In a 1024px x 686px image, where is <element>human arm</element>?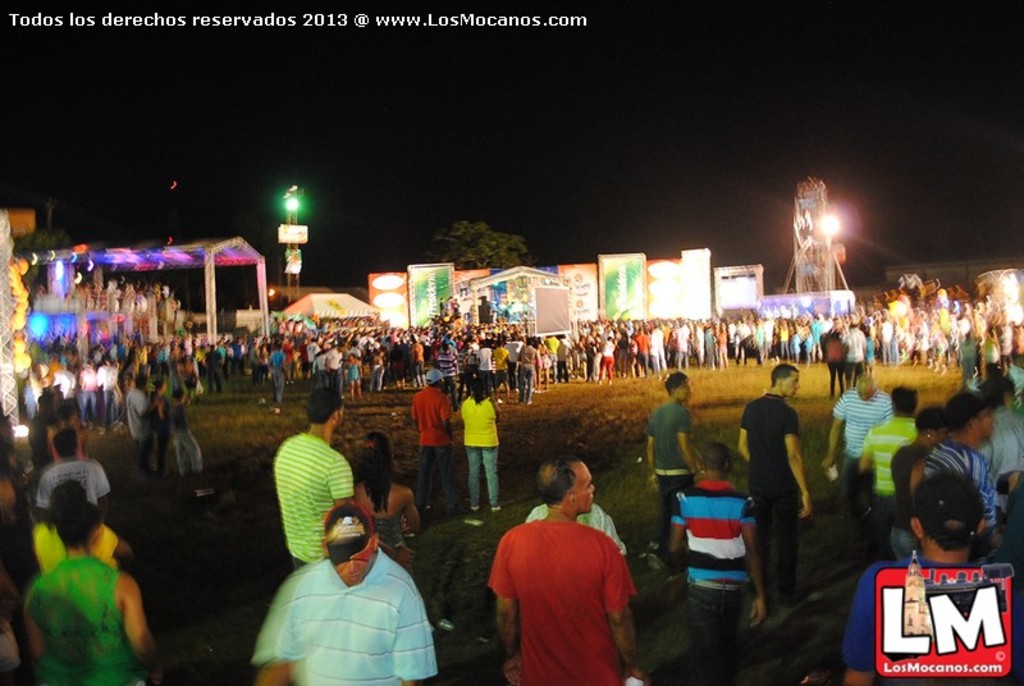
bbox(156, 416, 164, 443).
